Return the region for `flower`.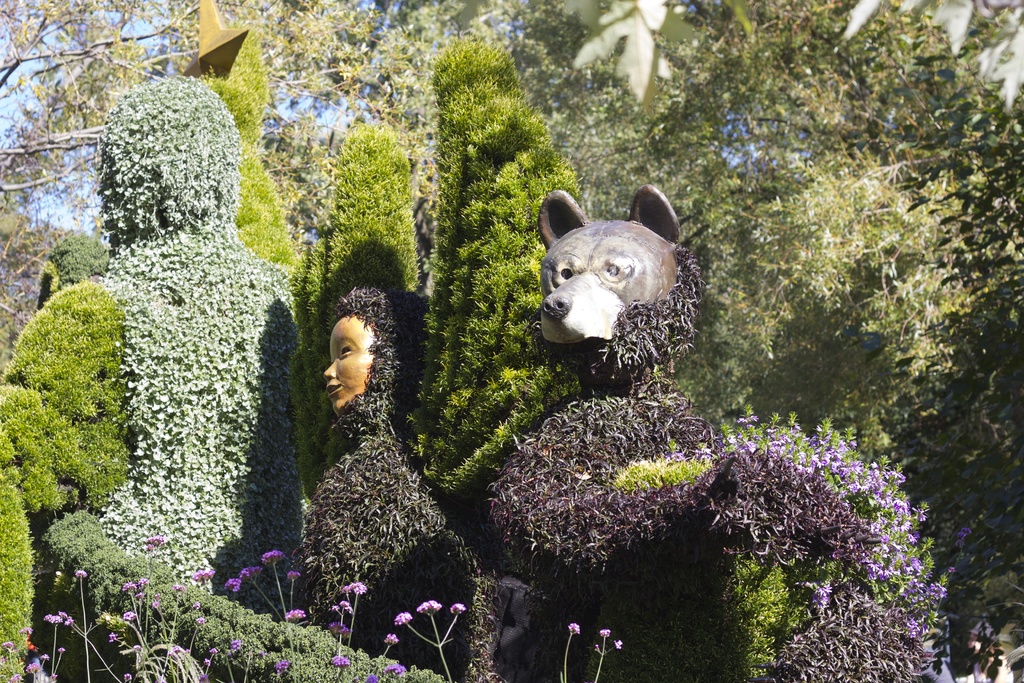
<region>75, 567, 88, 582</region>.
